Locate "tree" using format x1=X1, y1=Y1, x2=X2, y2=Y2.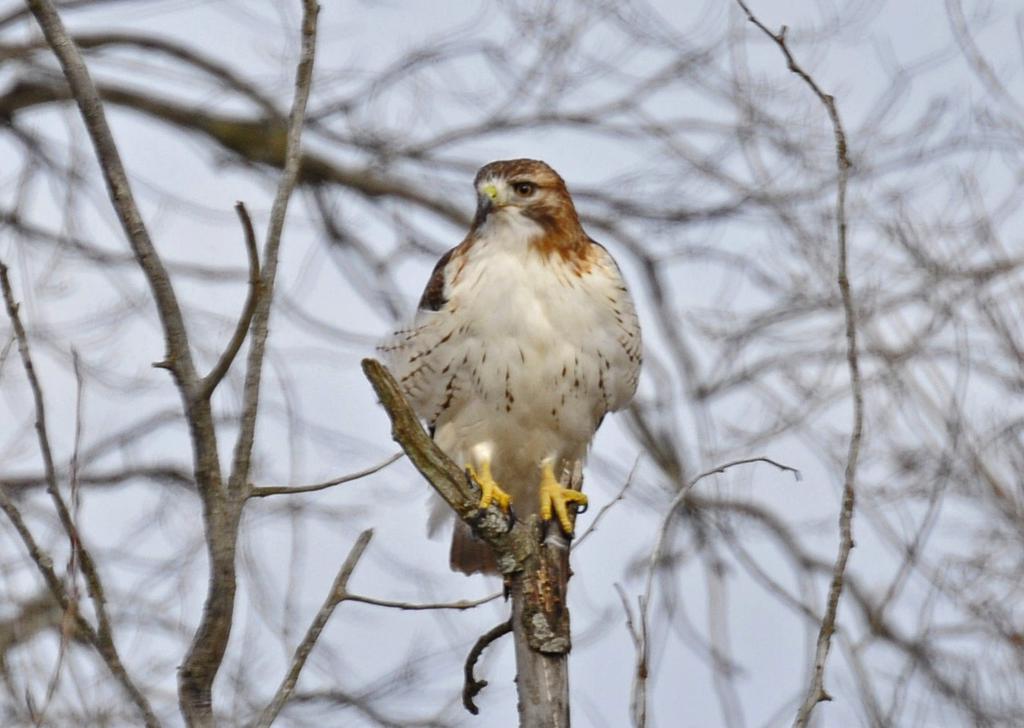
x1=0, y1=8, x2=1014, y2=716.
